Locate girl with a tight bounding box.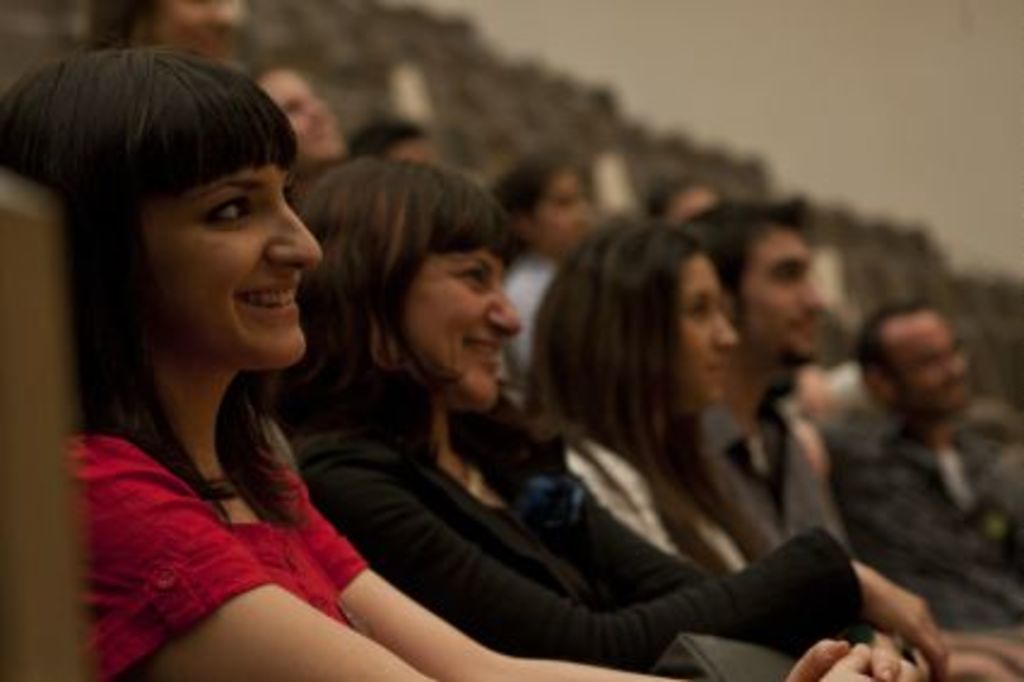
520, 222, 1022, 680.
